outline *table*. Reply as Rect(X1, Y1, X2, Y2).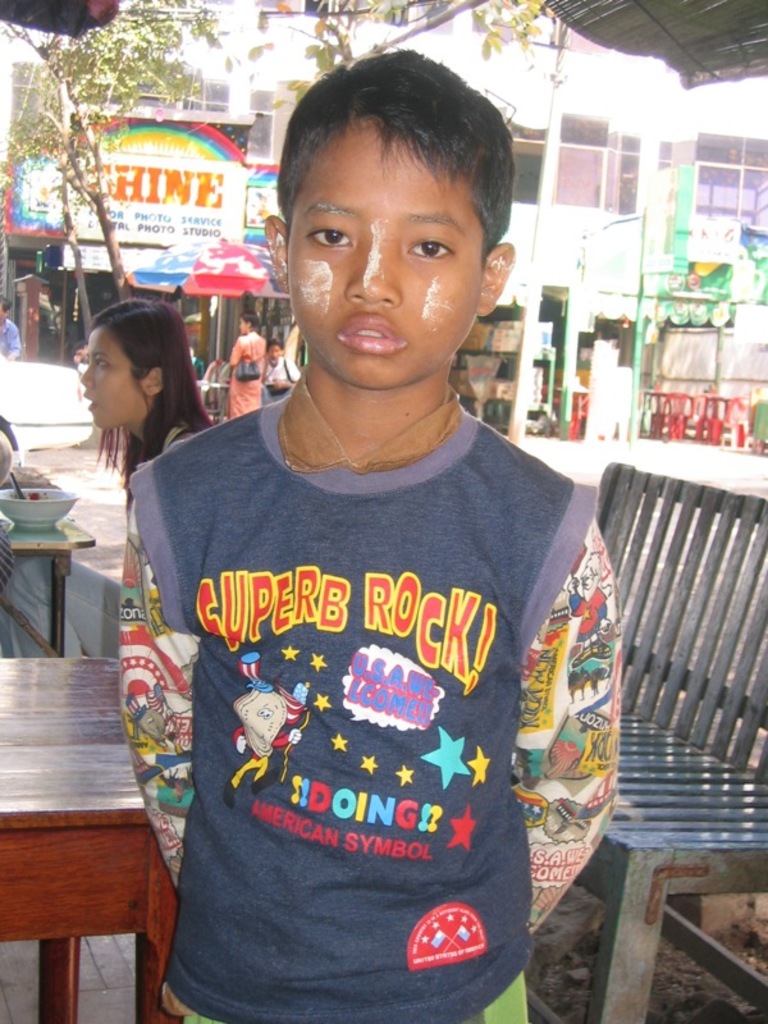
Rect(0, 476, 123, 685).
